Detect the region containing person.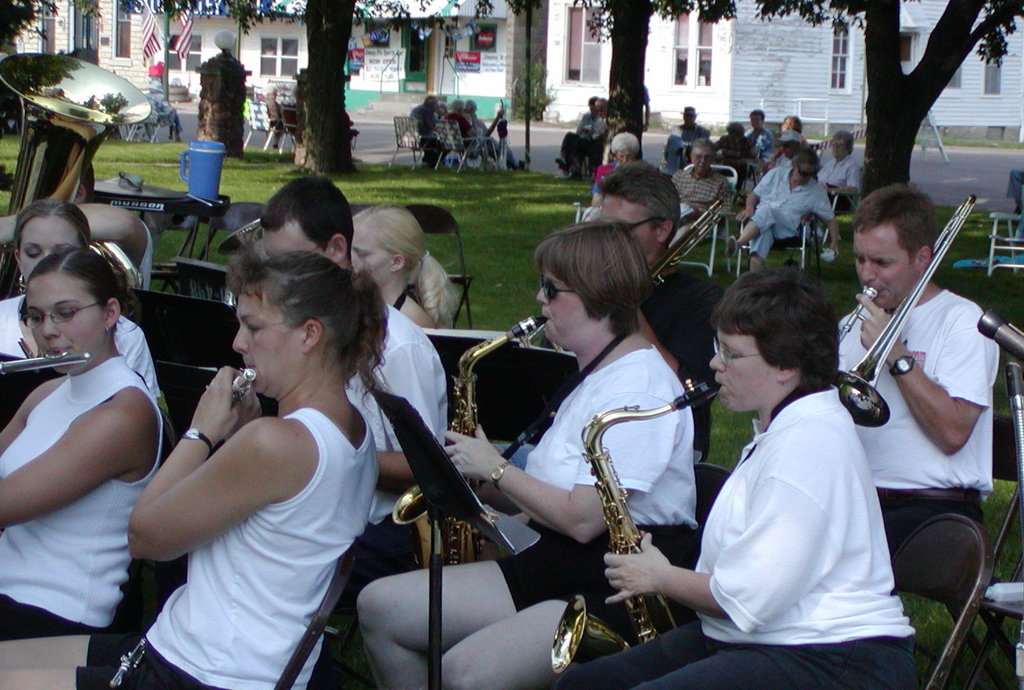
detection(743, 108, 776, 176).
